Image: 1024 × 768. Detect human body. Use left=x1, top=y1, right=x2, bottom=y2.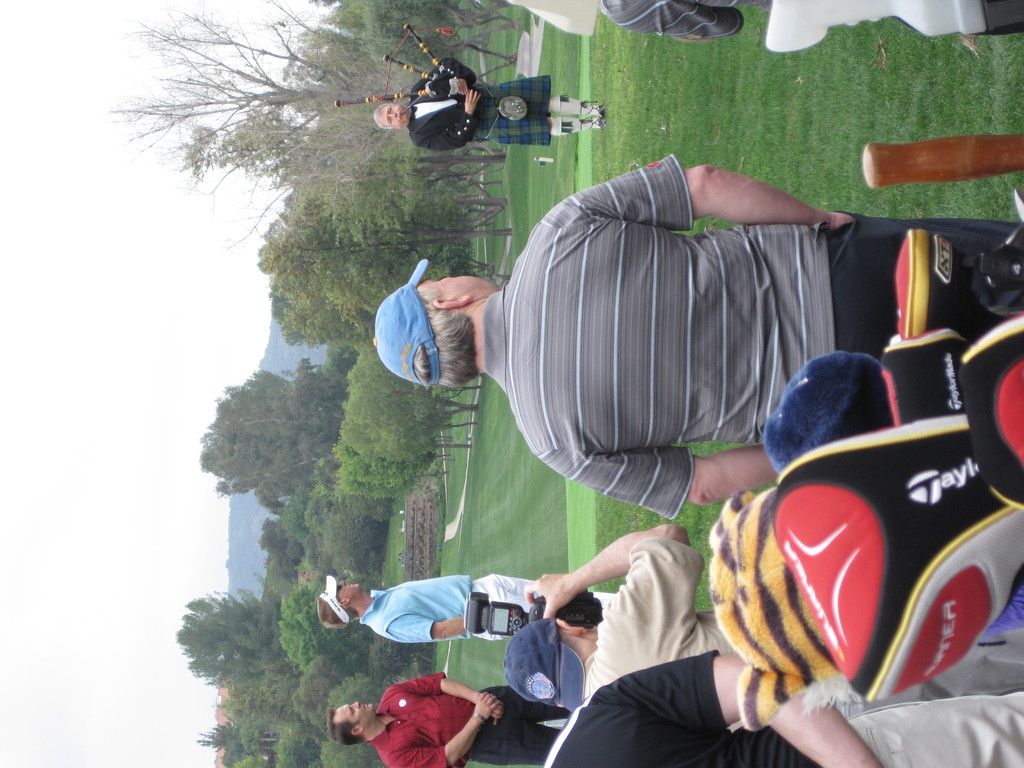
left=545, top=653, right=1023, bottom=767.
